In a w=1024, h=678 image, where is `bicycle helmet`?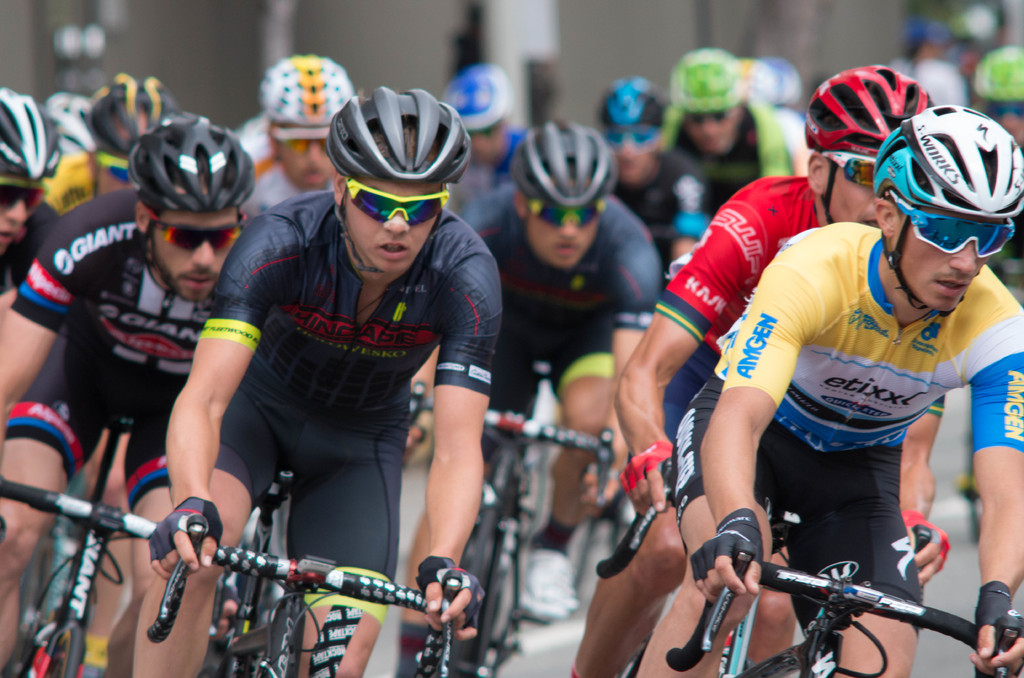
detection(984, 44, 1023, 103).
